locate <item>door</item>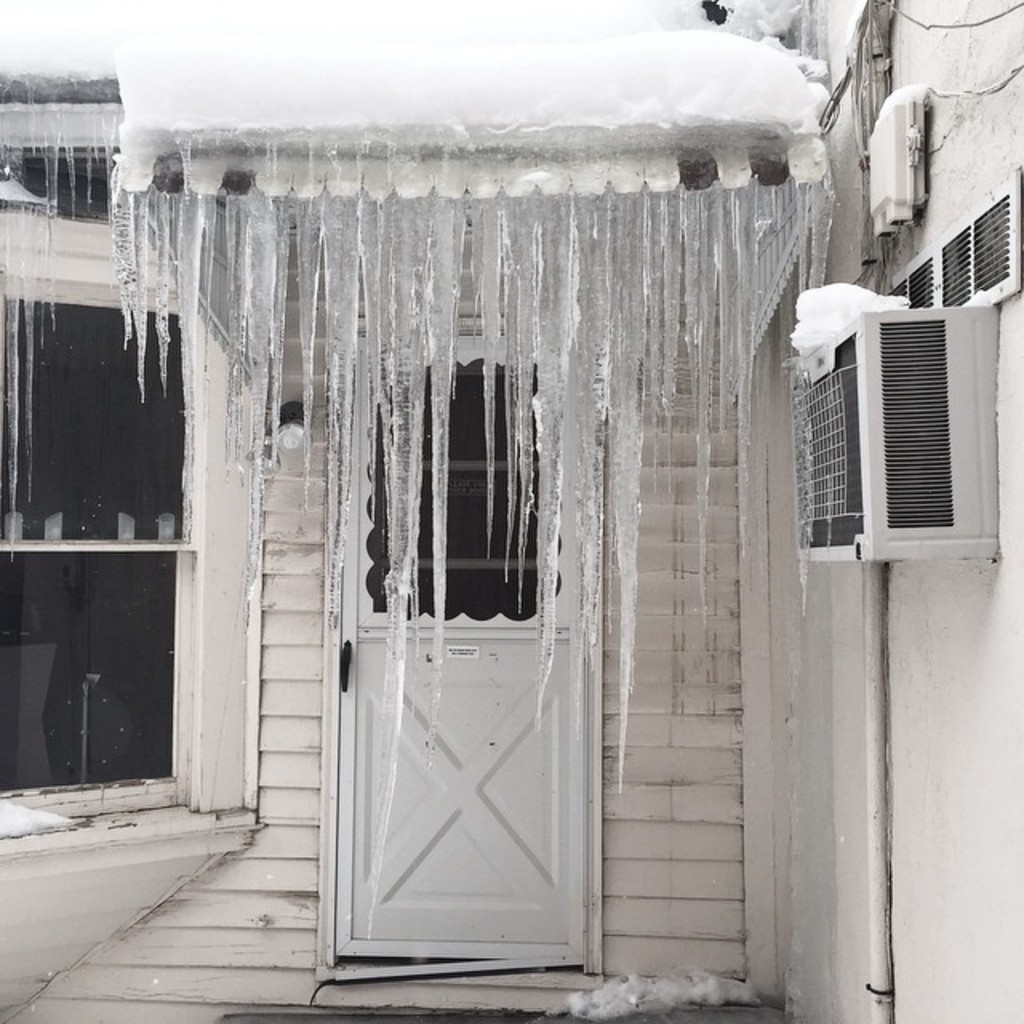
314, 331, 589, 1002
